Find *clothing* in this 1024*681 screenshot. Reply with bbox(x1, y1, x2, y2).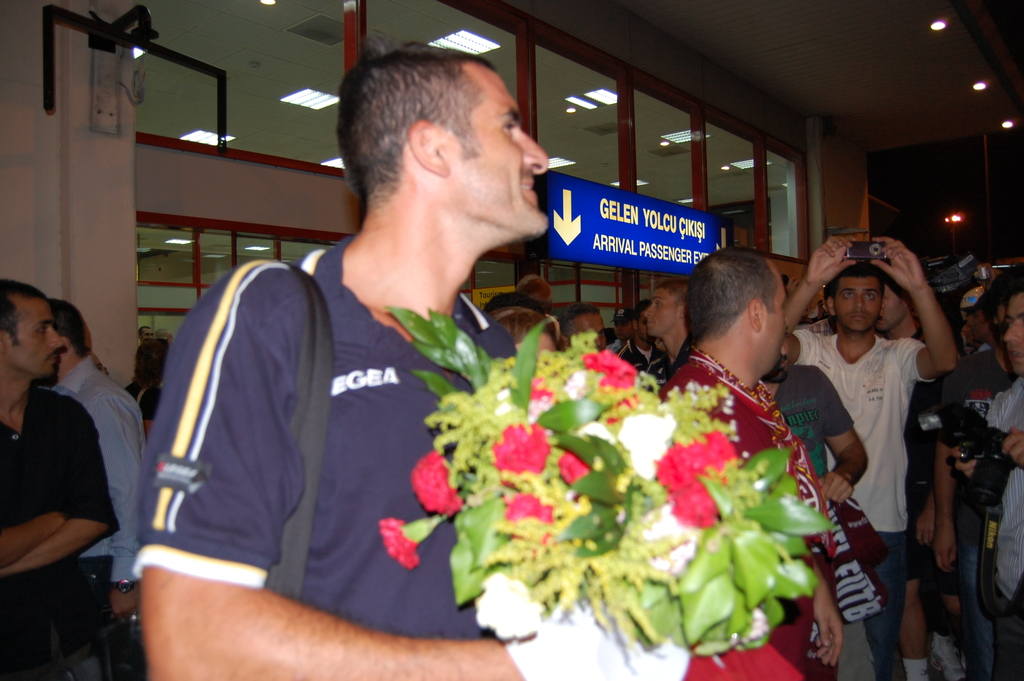
bbox(132, 229, 524, 669).
